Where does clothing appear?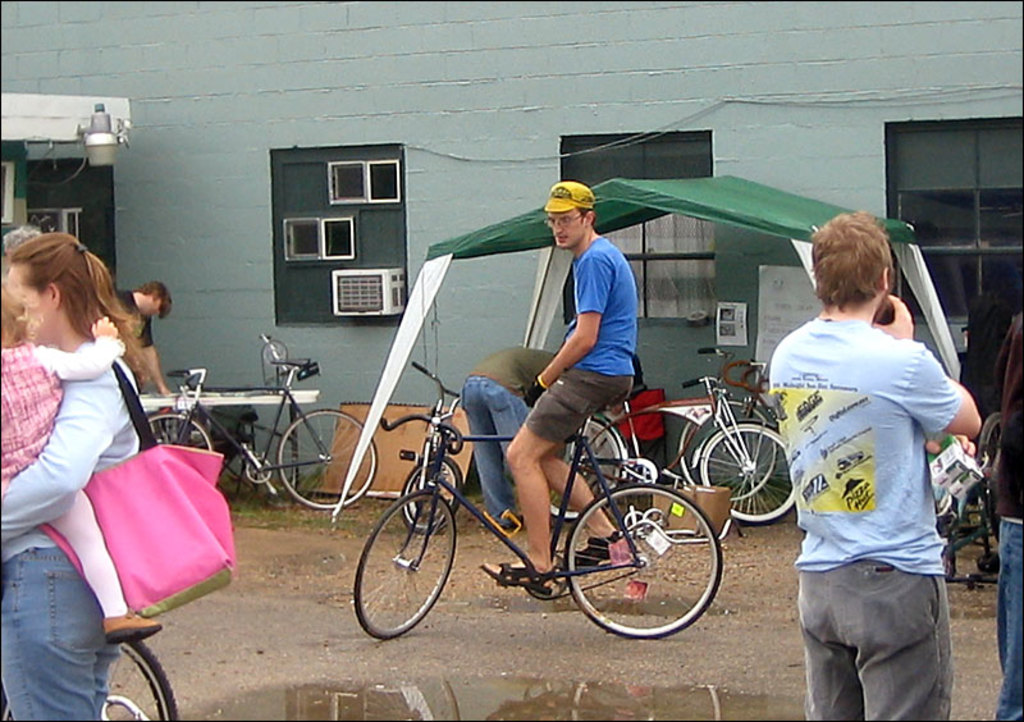
Appears at pyautogui.locateOnScreen(989, 312, 1023, 721).
